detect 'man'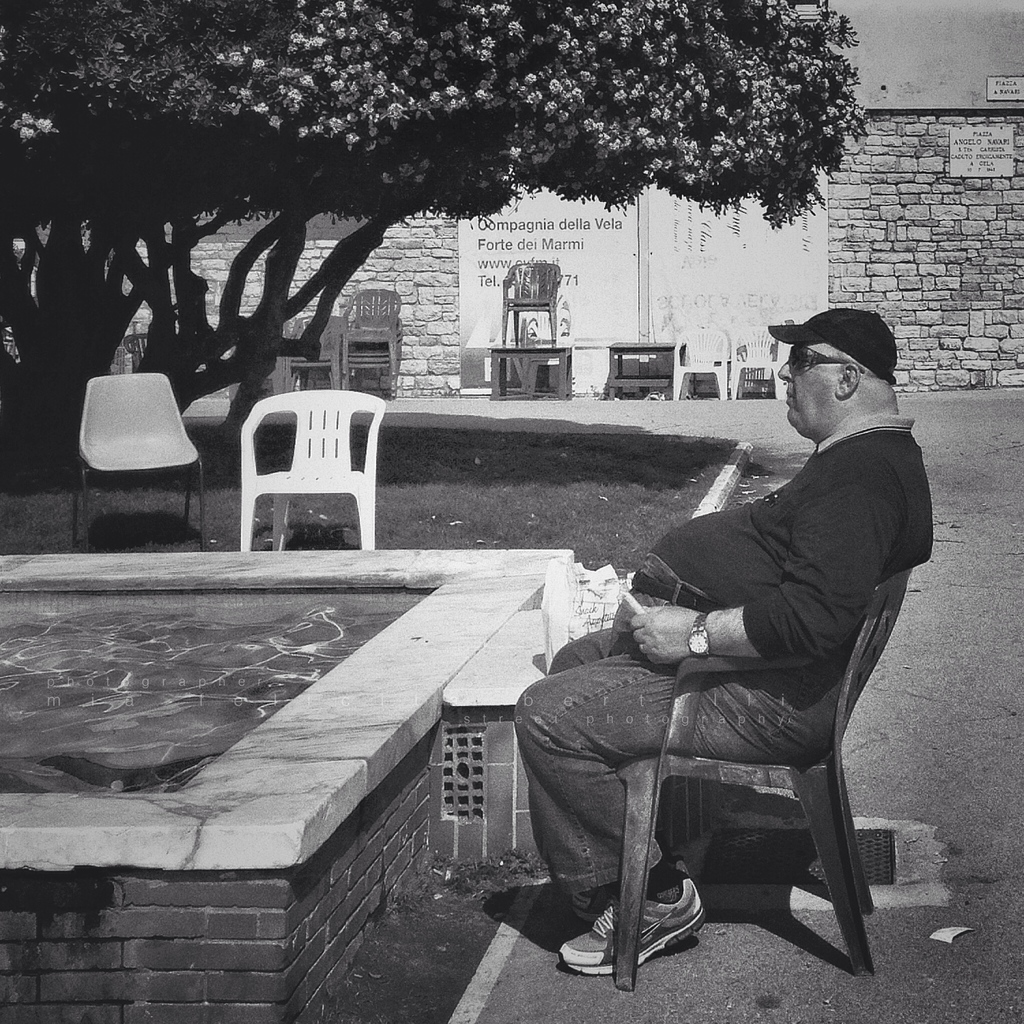
BBox(516, 300, 925, 1023)
